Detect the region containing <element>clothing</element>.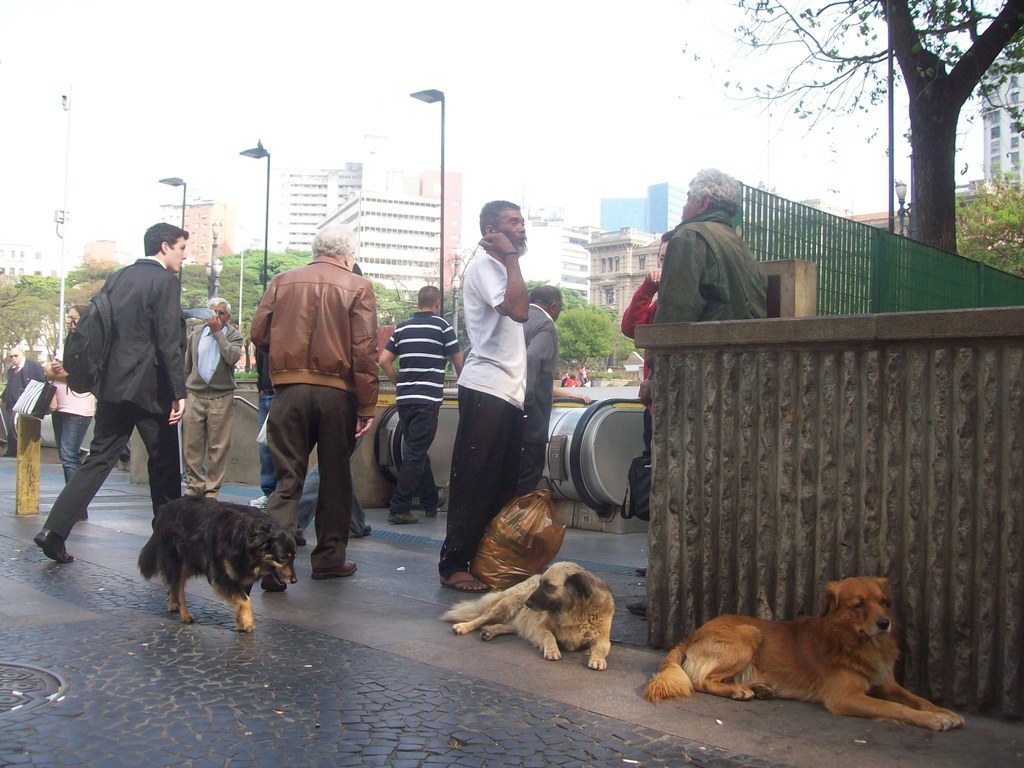
bbox(246, 254, 383, 566).
